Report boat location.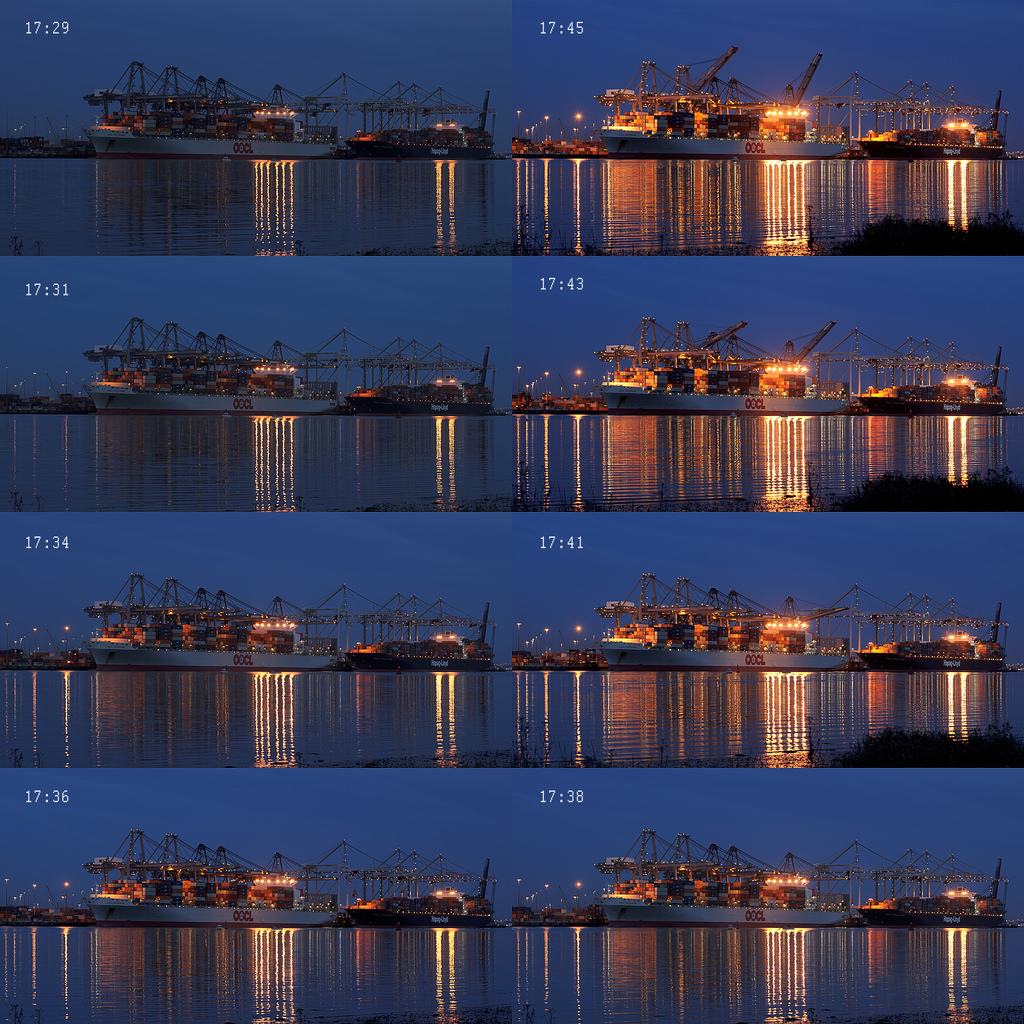
Report: l=345, t=80, r=495, b=157.
